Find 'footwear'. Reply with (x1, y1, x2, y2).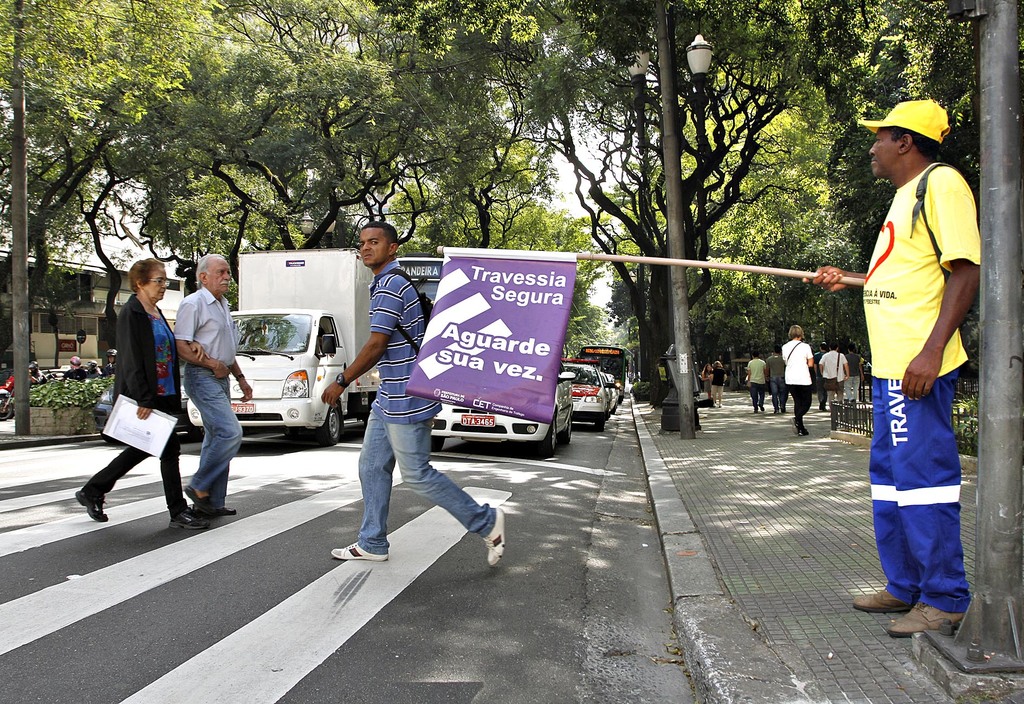
(203, 507, 237, 516).
